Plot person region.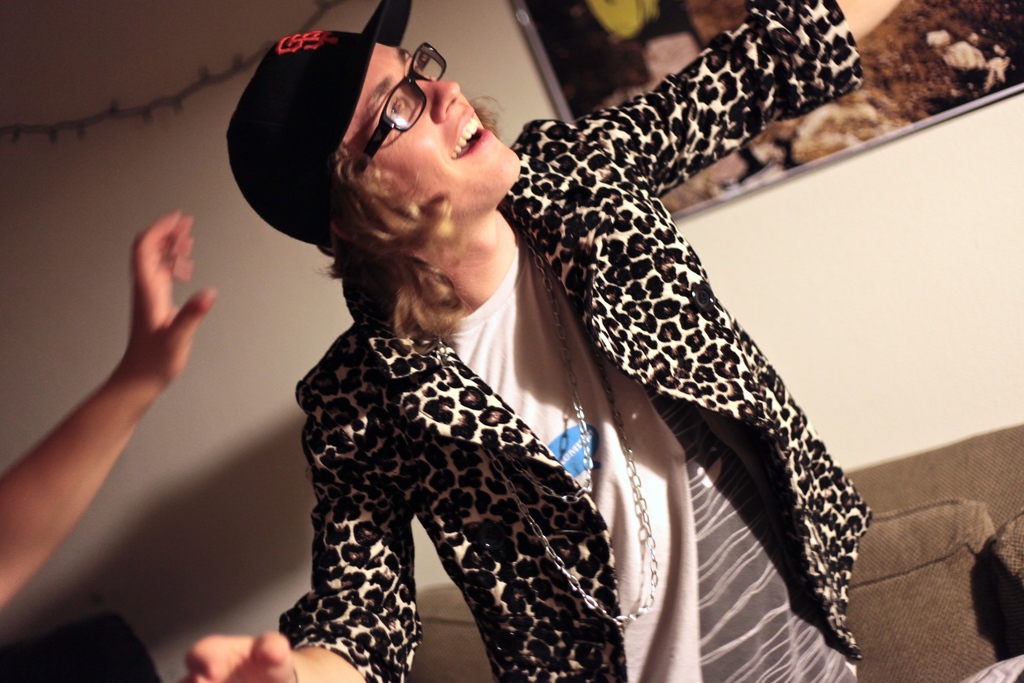
Plotted at region(181, 0, 901, 682).
